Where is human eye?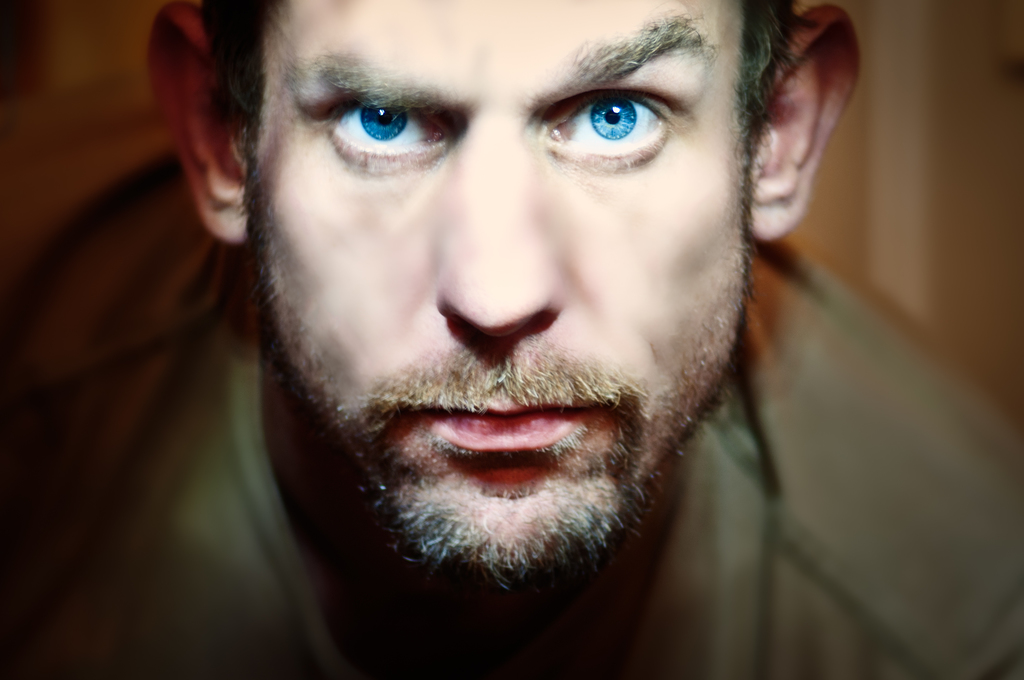
316:93:450:175.
